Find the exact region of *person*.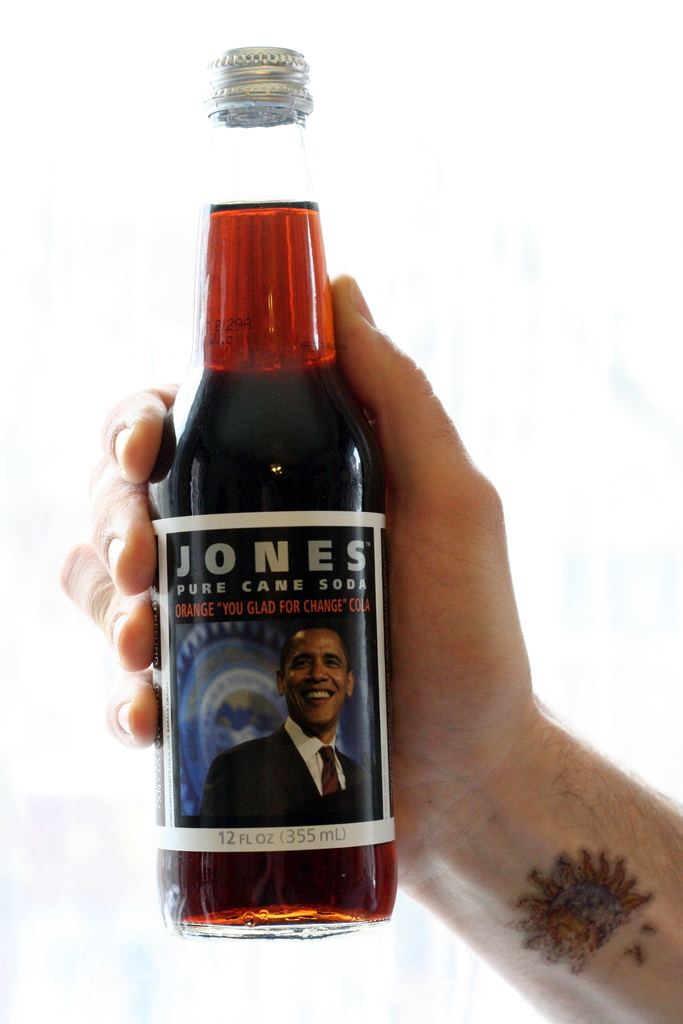
Exact region: x1=198, y1=625, x2=367, y2=828.
